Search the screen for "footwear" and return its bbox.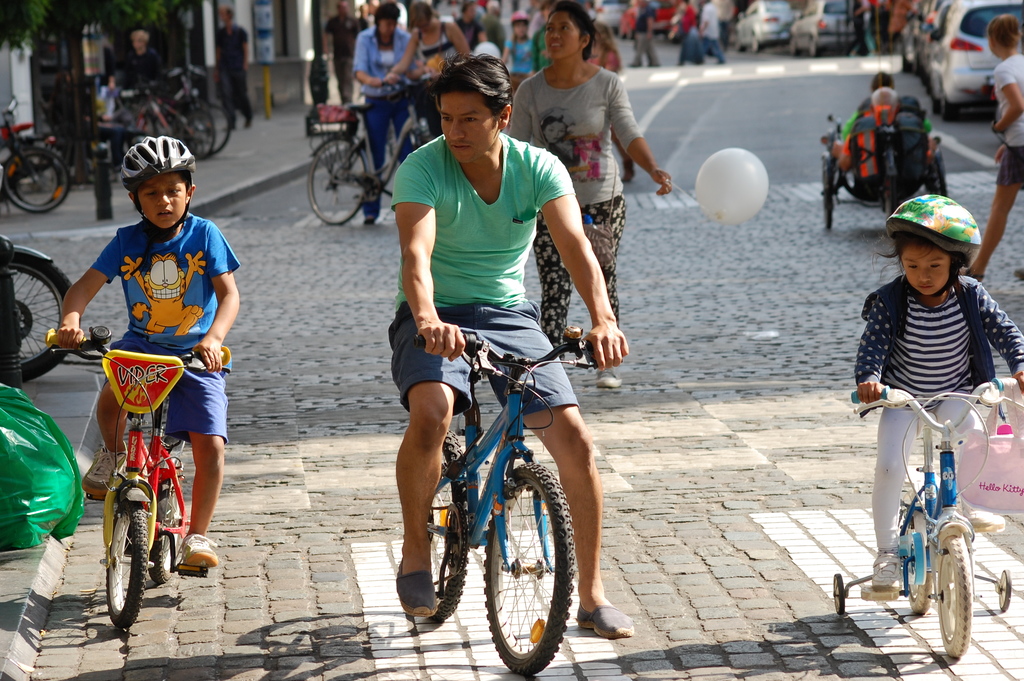
Found: <bbox>961, 267, 986, 285</bbox>.
